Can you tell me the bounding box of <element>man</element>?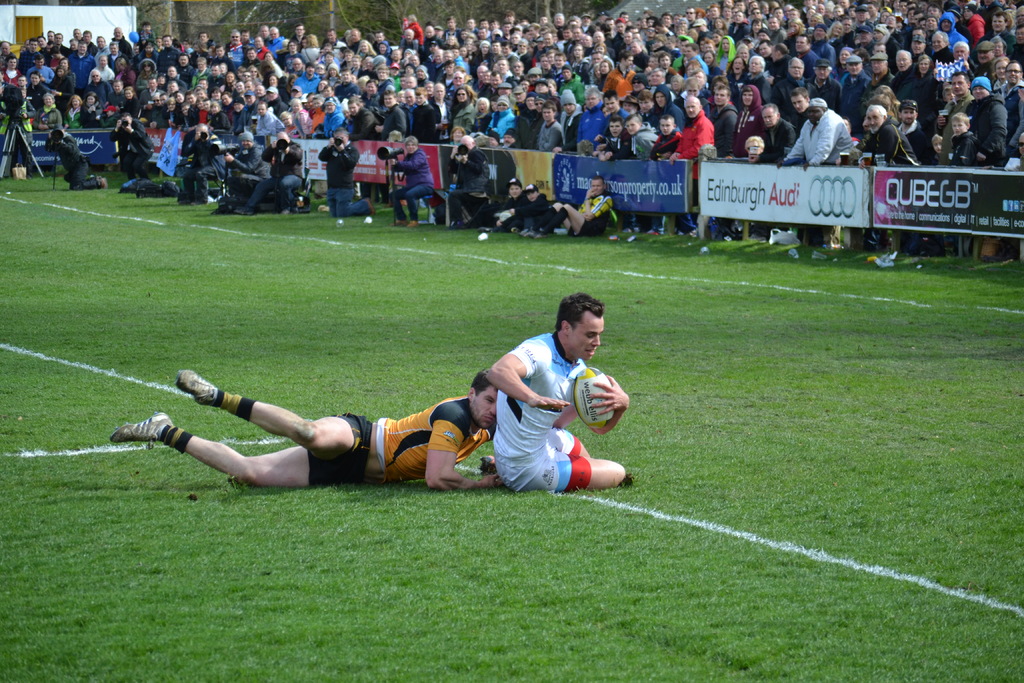
[446,135,492,226].
